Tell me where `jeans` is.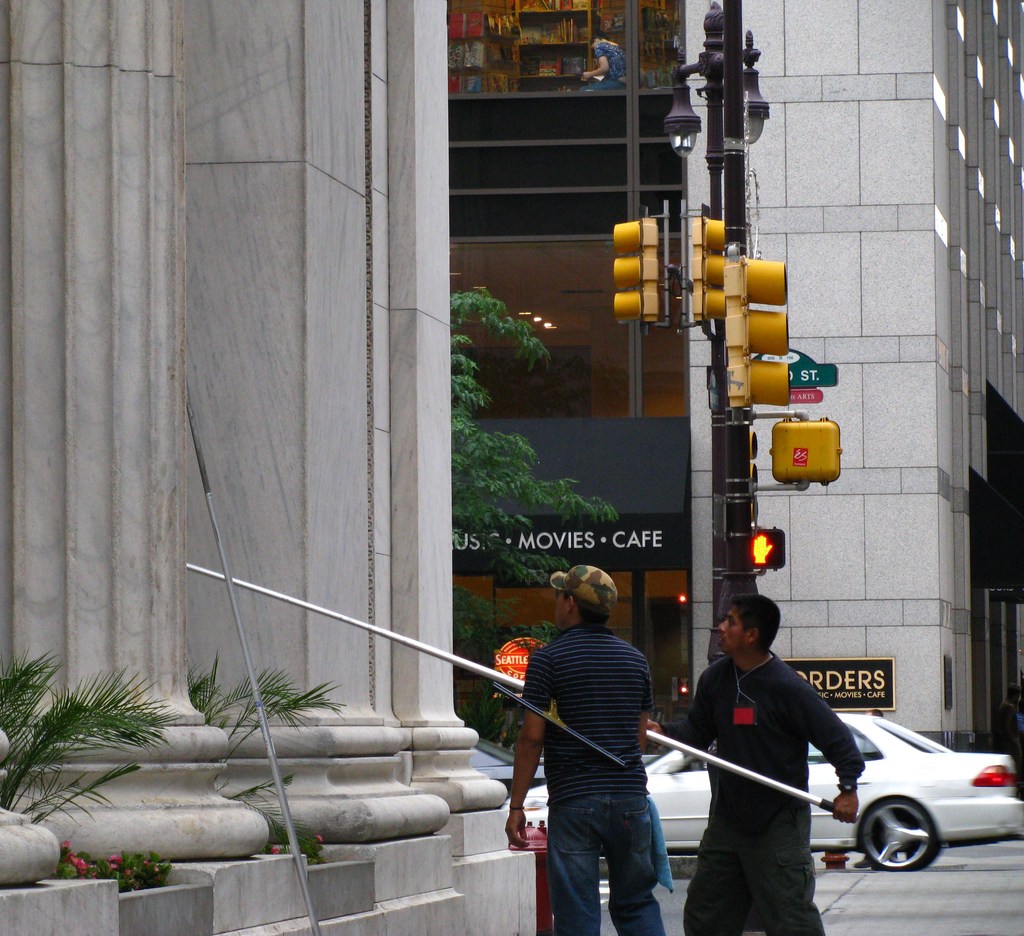
`jeans` is at bbox=[546, 794, 664, 935].
